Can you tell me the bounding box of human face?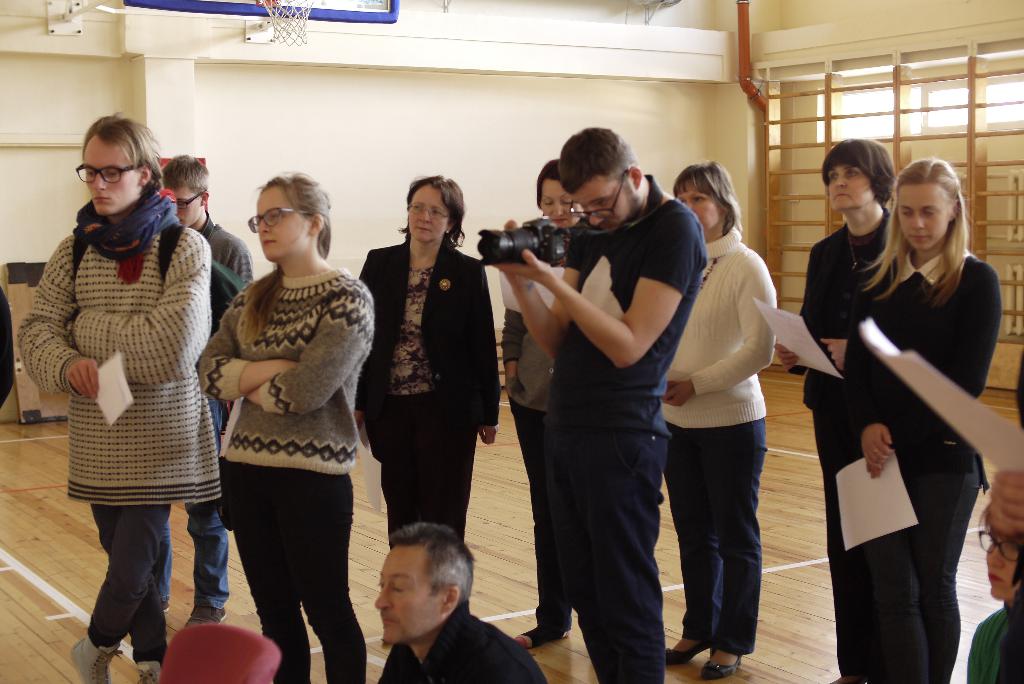
box(166, 193, 207, 234).
